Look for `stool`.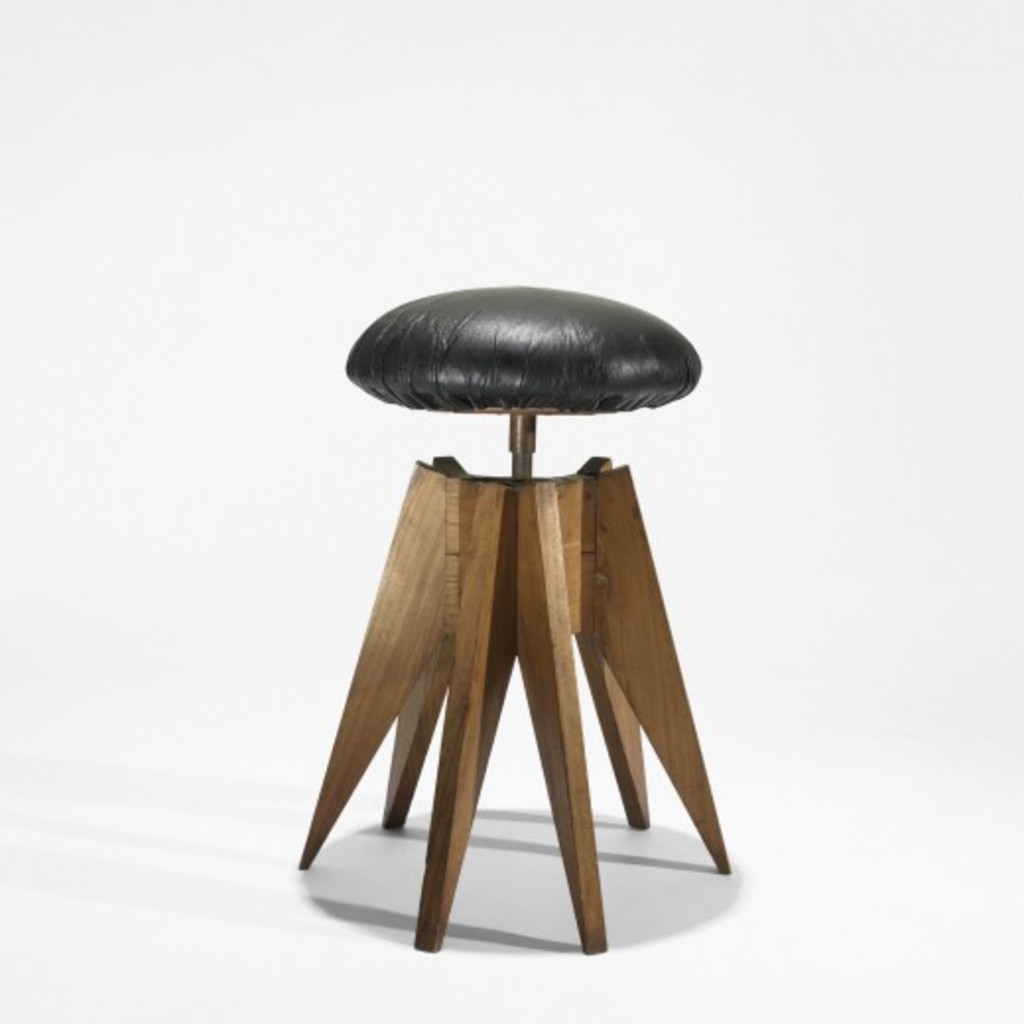
Found: x1=291 y1=282 x2=727 y2=963.
